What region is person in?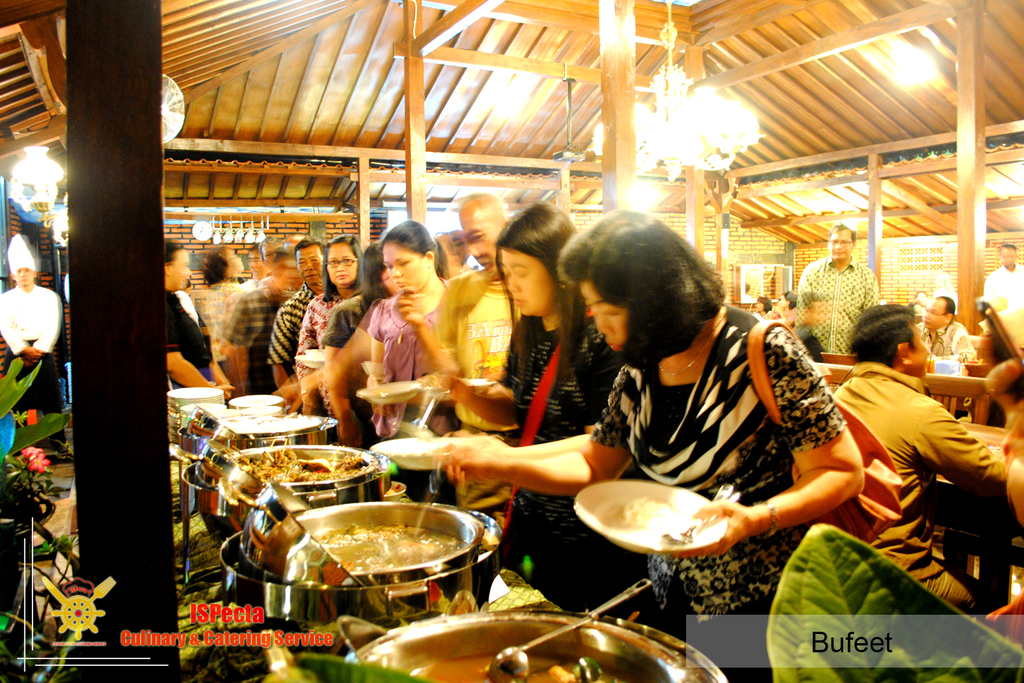
BBox(980, 244, 1023, 349).
